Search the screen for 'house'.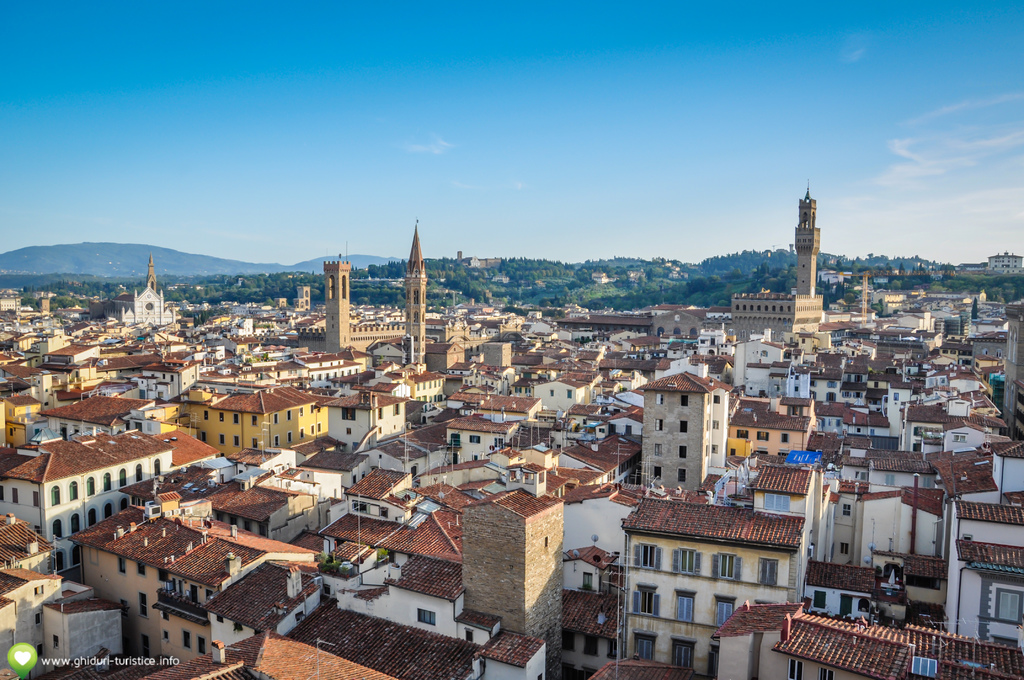
Found at bbox=[817, 348, 843, 366].
